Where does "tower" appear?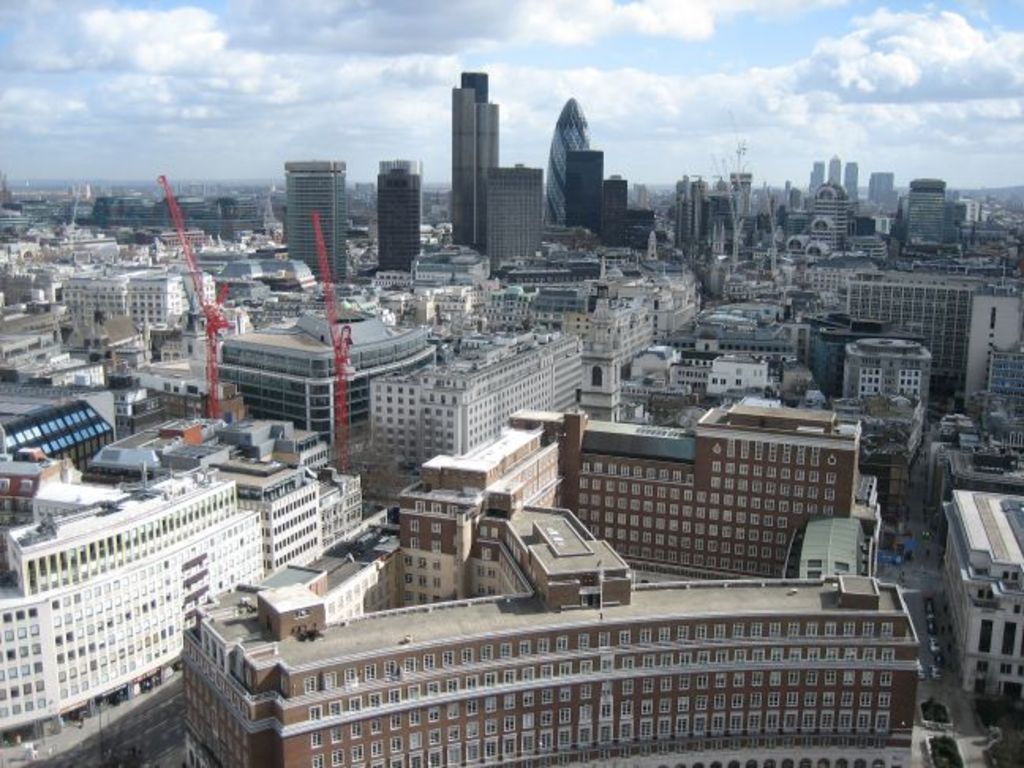
Appears at detection(460, 73, 488, 101).
